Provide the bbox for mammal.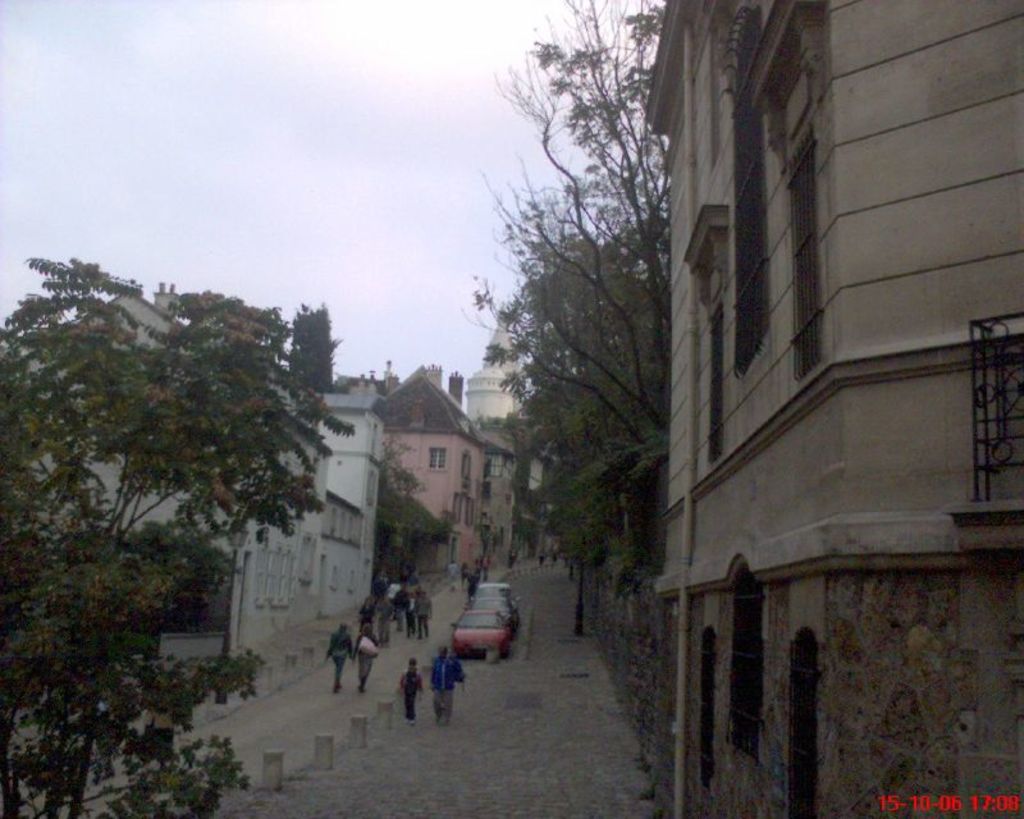
x1=399 y1=655 x2=426 y2=724.
